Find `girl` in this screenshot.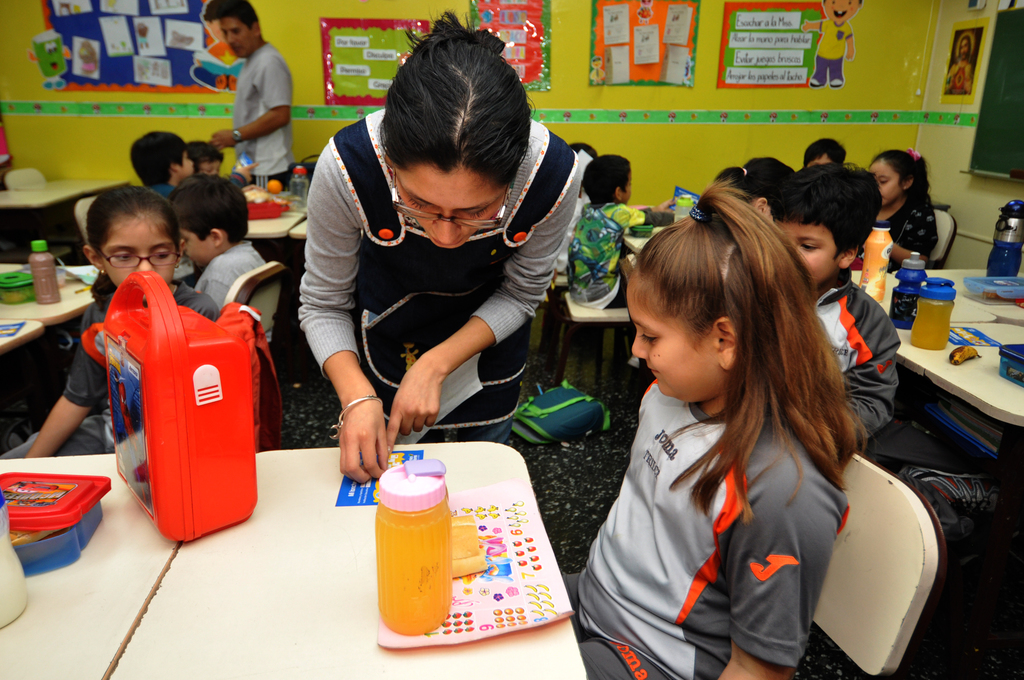
The bounding box for `girl` is crop(871, 148, 939, 268).
